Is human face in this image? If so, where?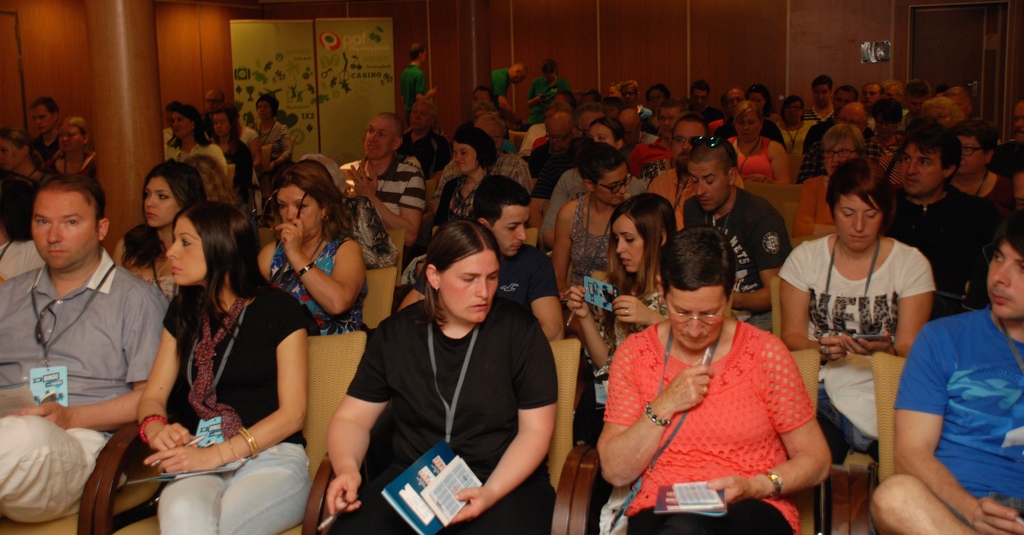
Yes, at (902,144,943,199).
